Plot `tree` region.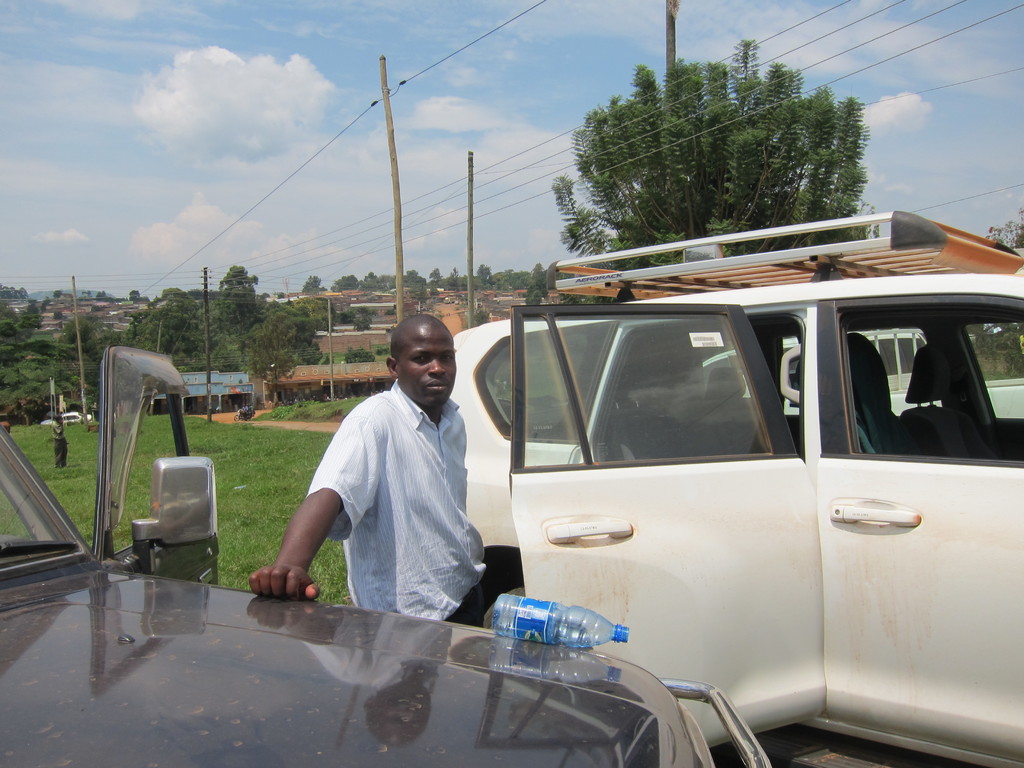
Plotted at {"left": 115, "top": 289, "right": 149, "bottom": 302}.
